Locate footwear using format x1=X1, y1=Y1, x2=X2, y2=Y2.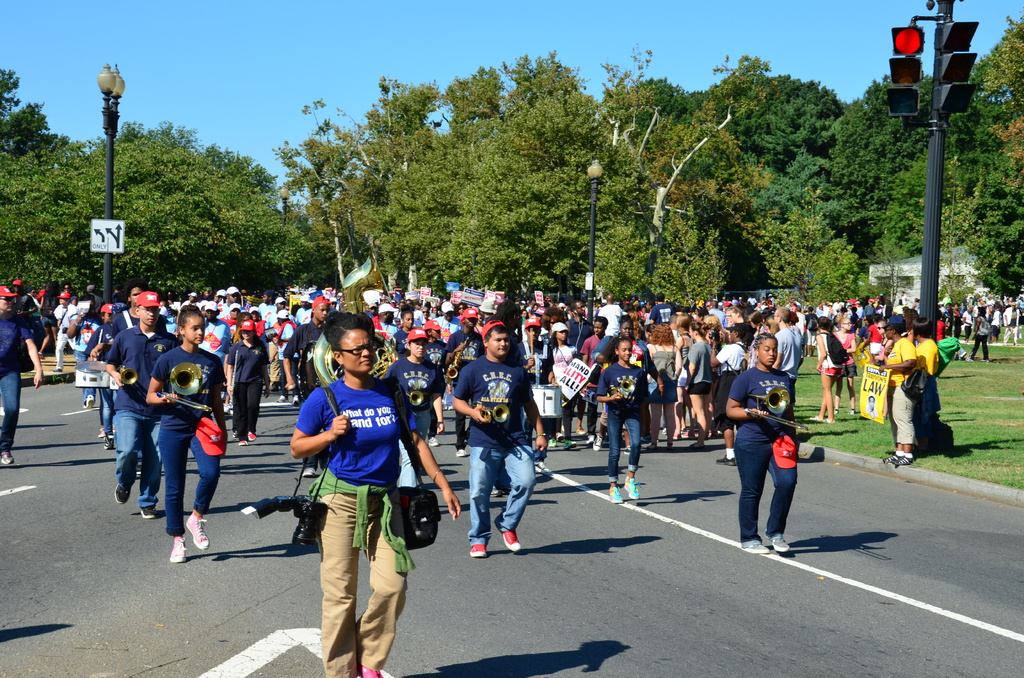
x1=238, y1=436, x2=252, y2=448.
